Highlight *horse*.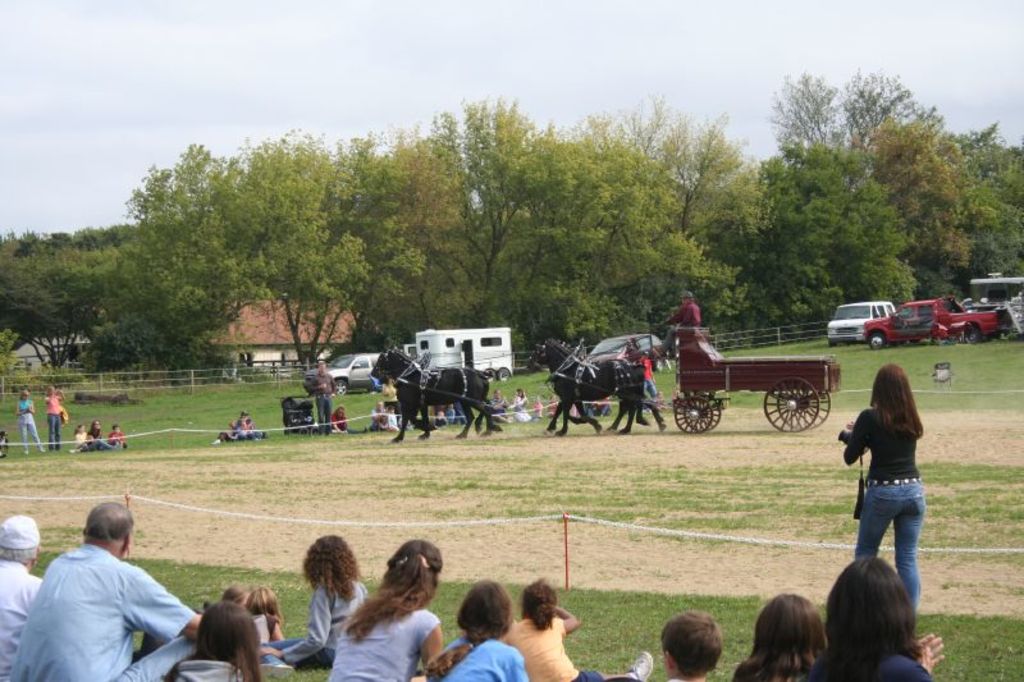
Highlighted region: crop(522, 339, 640, 439).
